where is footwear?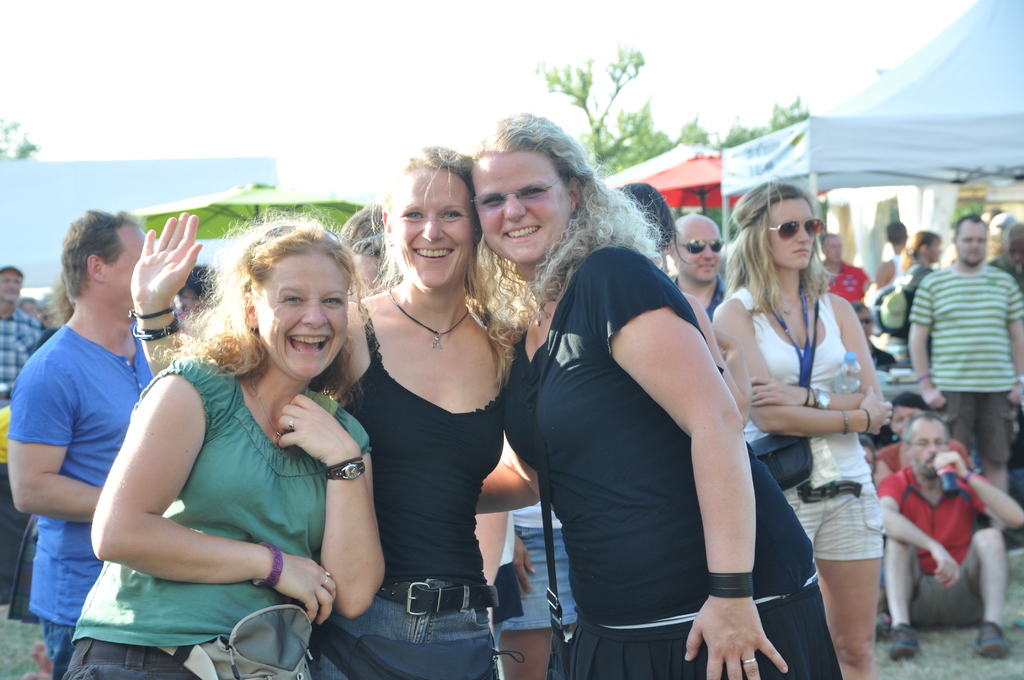
bbox(975, 622, 1016, 658).
